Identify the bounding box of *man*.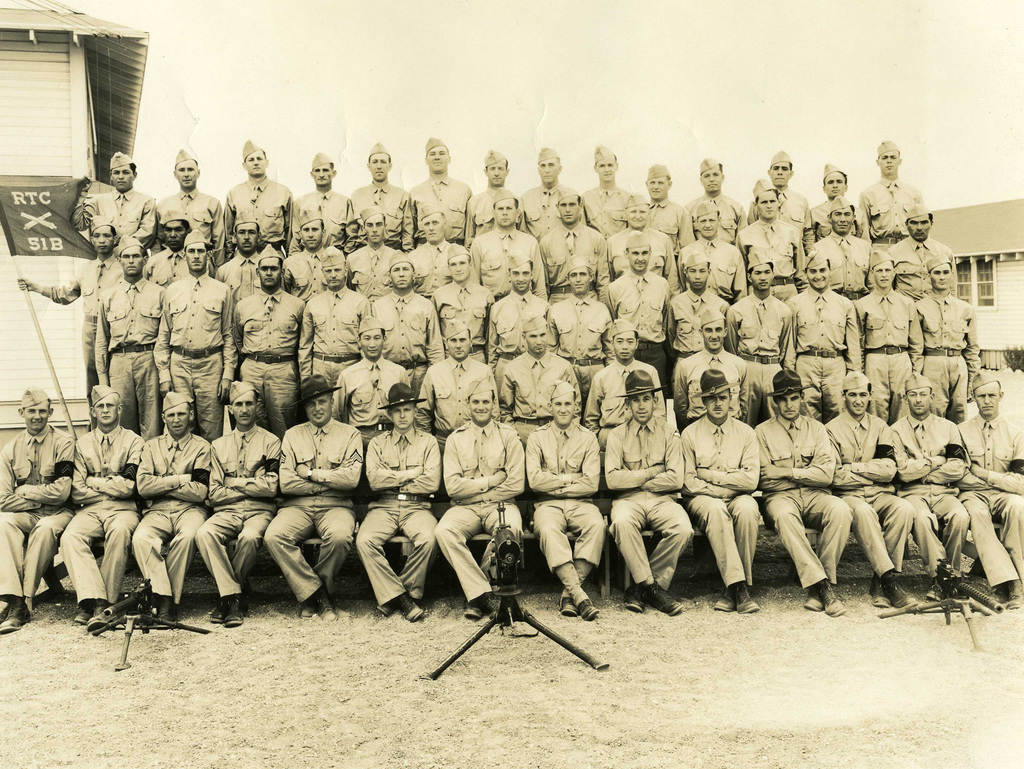
l=436, t=240, r=495, b=360.
